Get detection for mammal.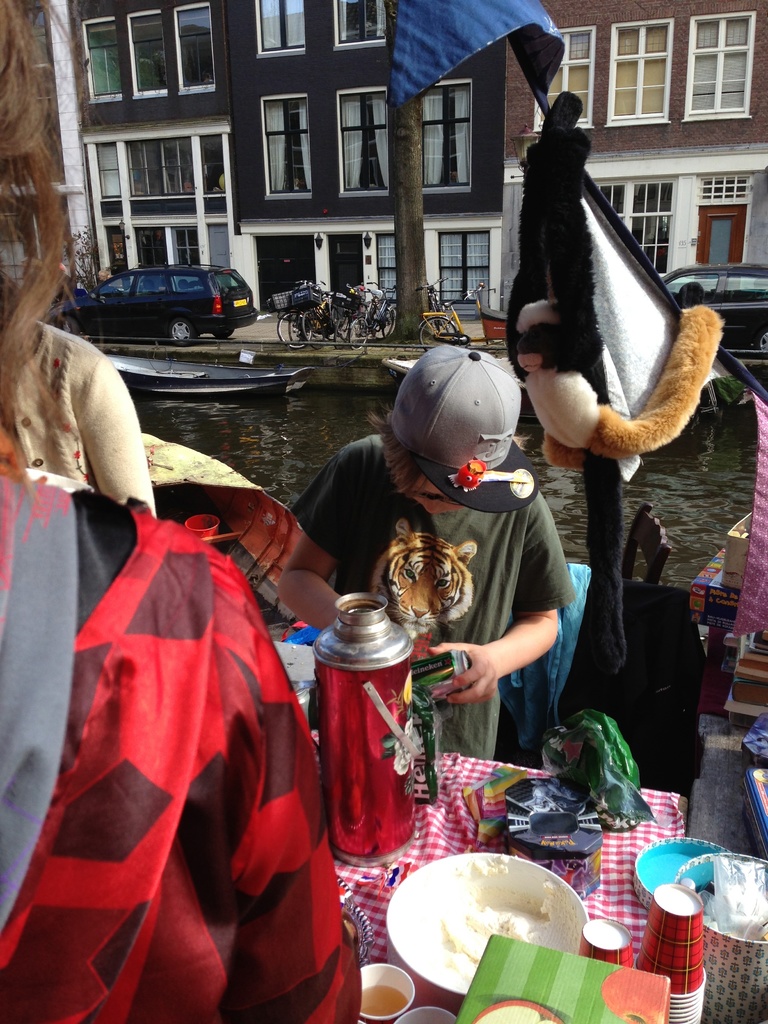
Detection: box=[260, 342, 601, 756].
